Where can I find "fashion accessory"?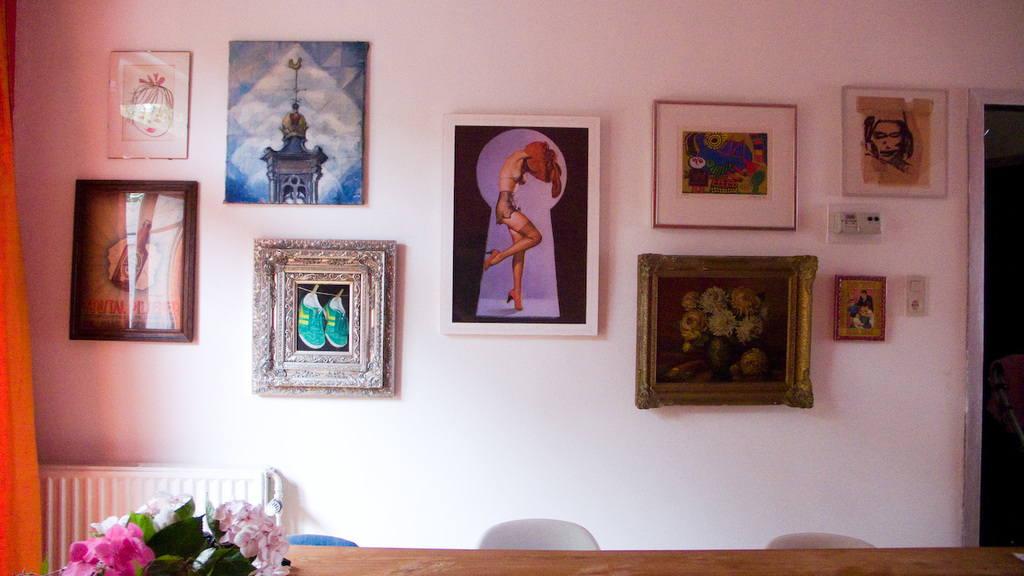
You can find it at <box>324,295,351,347</box>.
